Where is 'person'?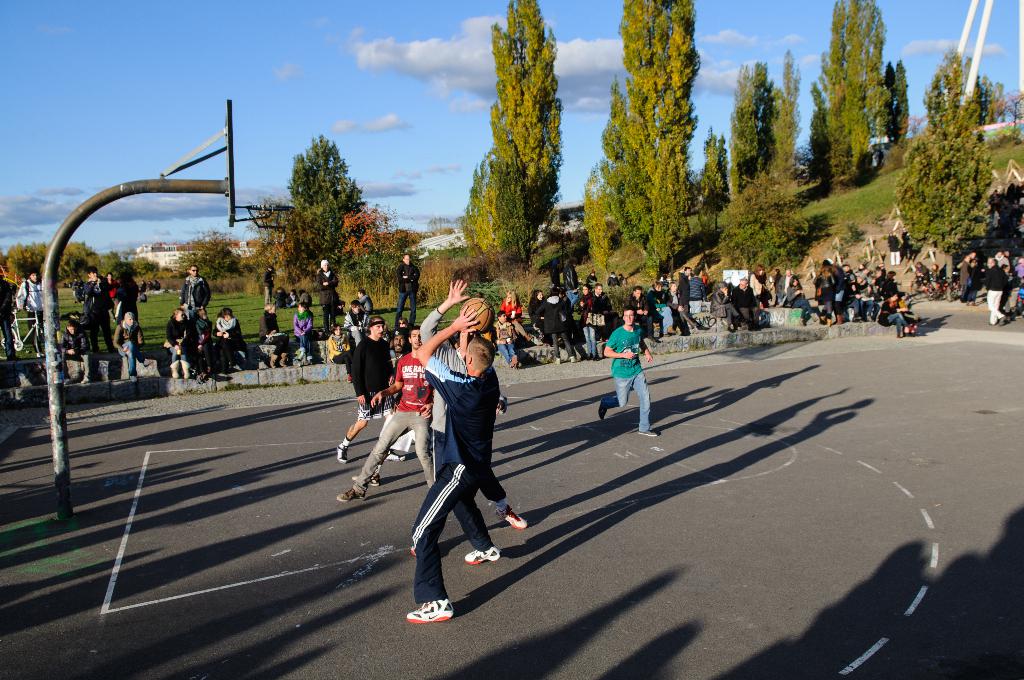
x1=582 y1=290 x2=600 y2=359.
